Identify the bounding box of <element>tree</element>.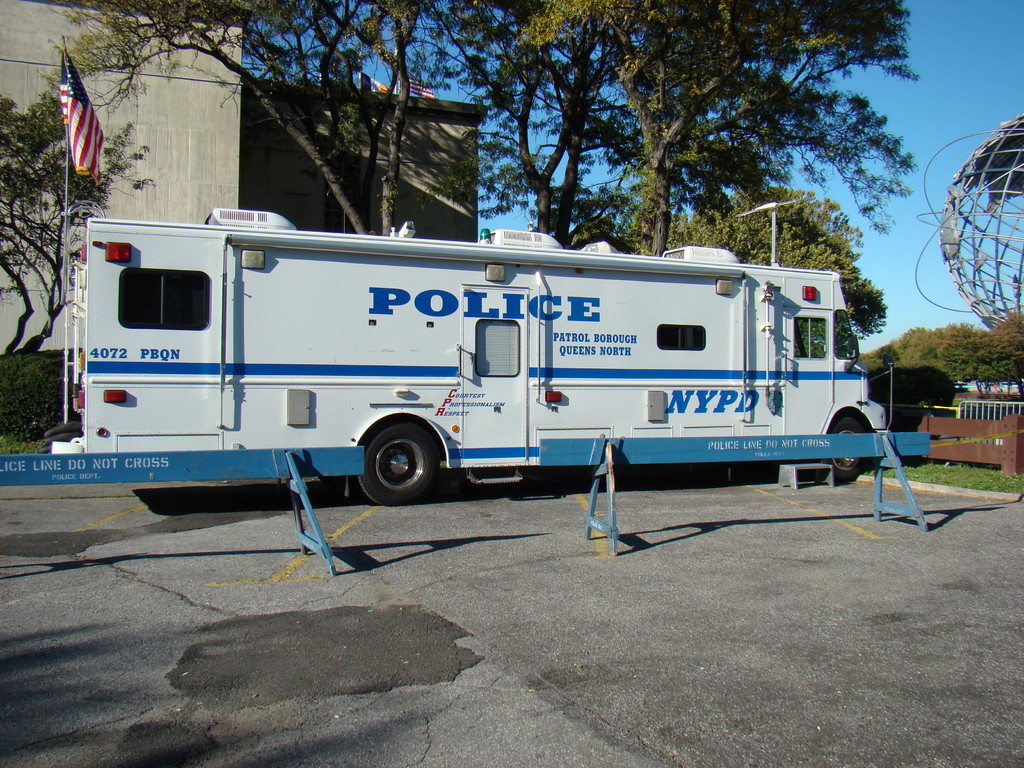
45,0,477,236.
